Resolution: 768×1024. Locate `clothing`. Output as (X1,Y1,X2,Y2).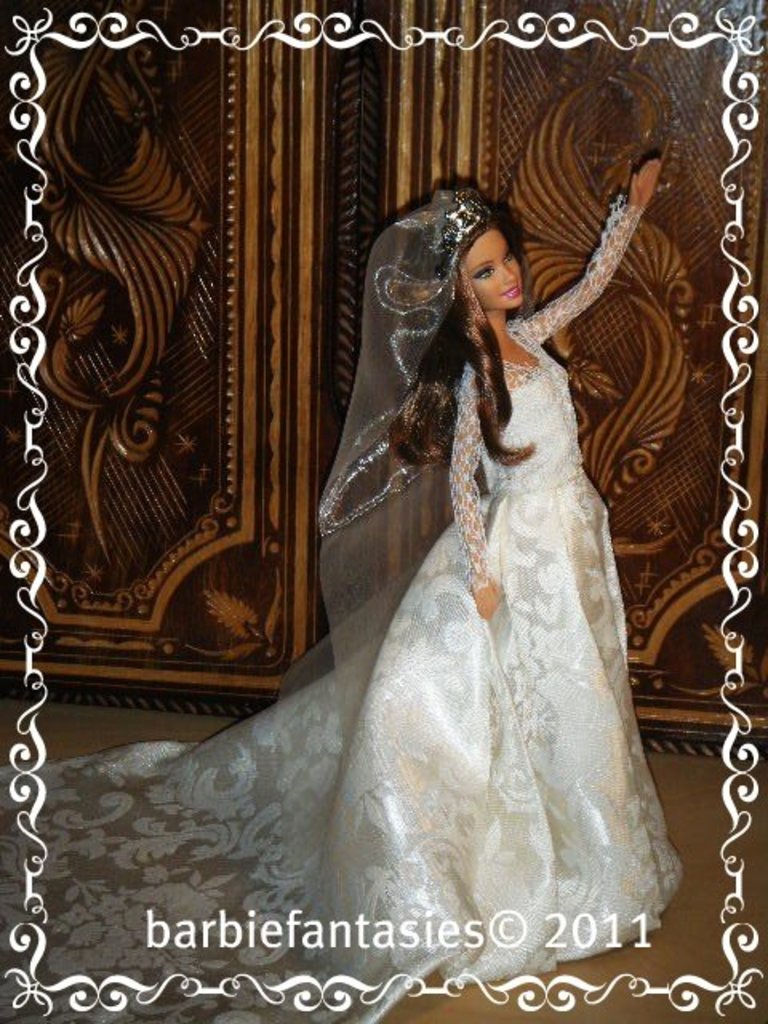
(202,256,699,923).
